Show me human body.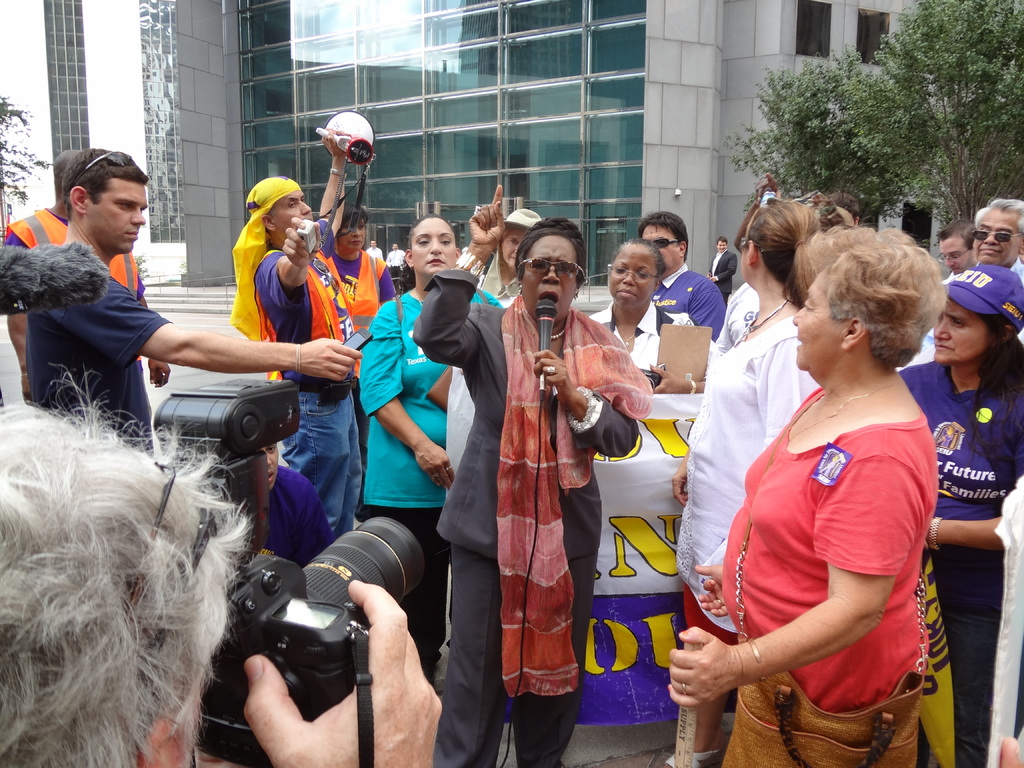
human body is here: [x1=899, y1=362, x2=1023, y2=767].
